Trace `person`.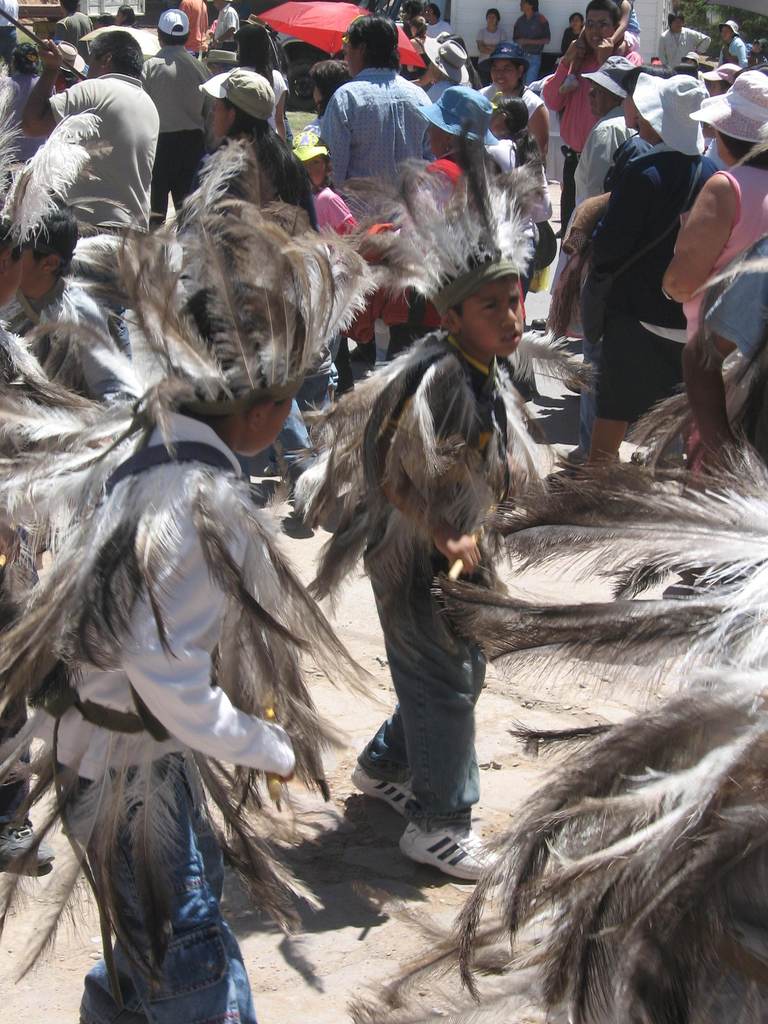
Traced to 663 70 767 335.
